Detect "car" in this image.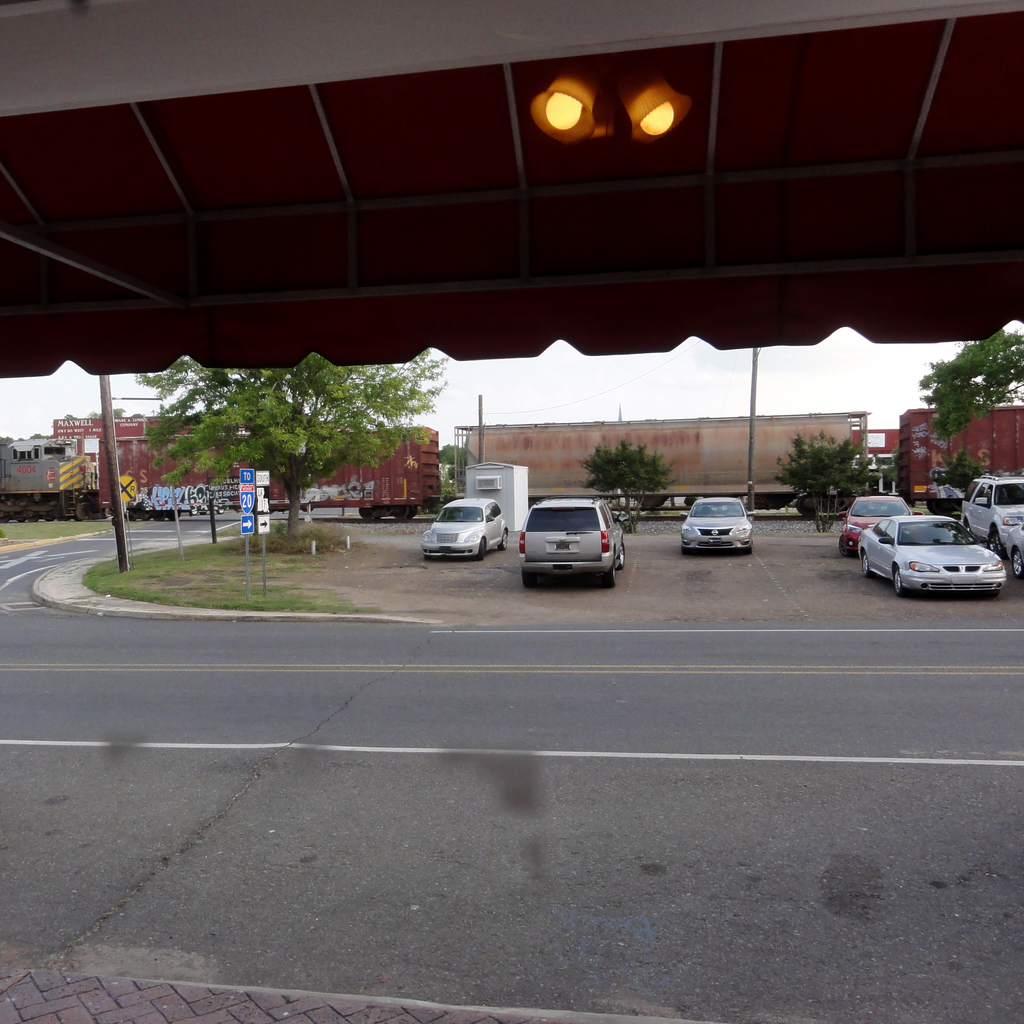
Detection: select_region(860, 511, 1008, 593).
